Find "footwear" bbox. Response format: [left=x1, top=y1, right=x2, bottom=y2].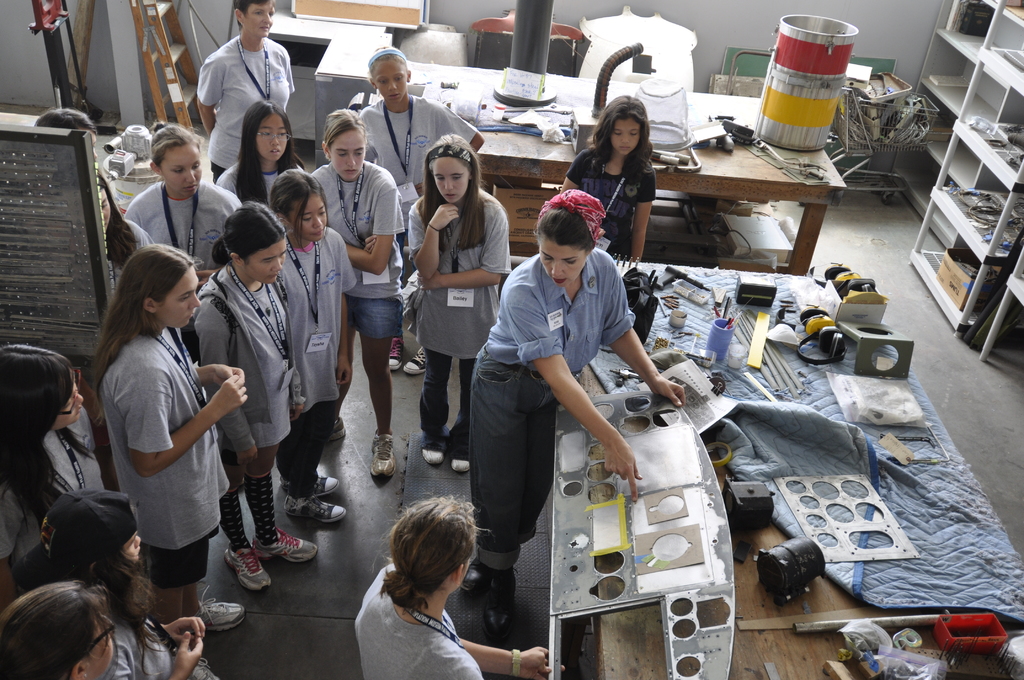
[left=286, top=494, right=346, bottom=522].
